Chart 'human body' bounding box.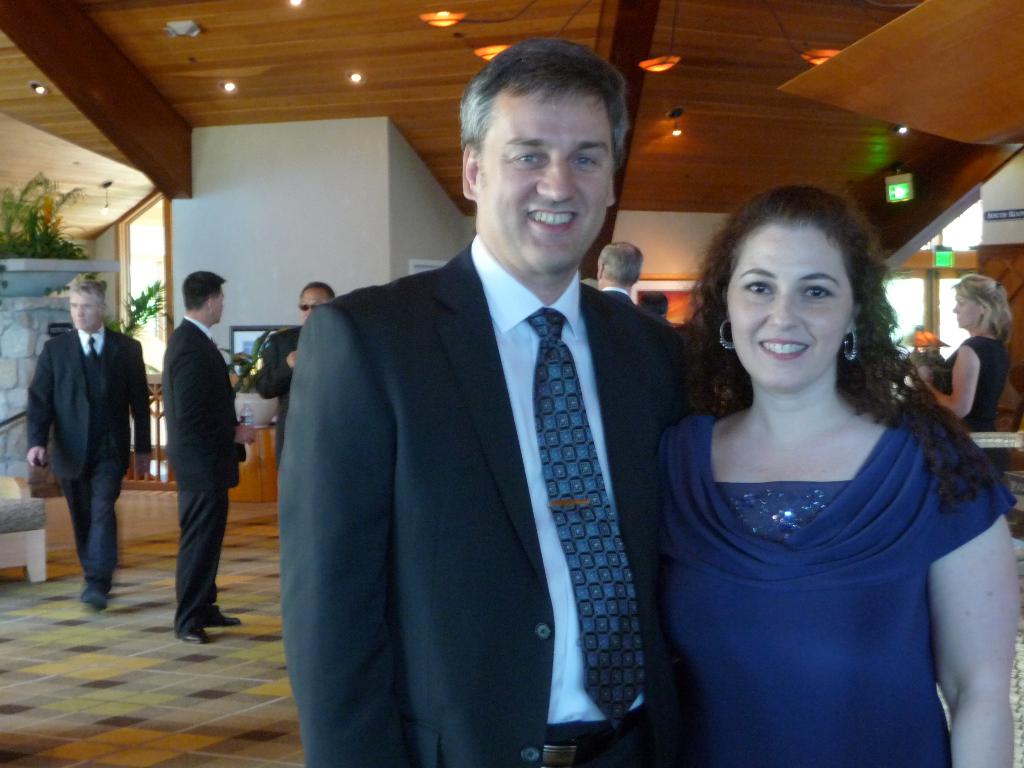
Charted: box(280, 39, 705, 767).
